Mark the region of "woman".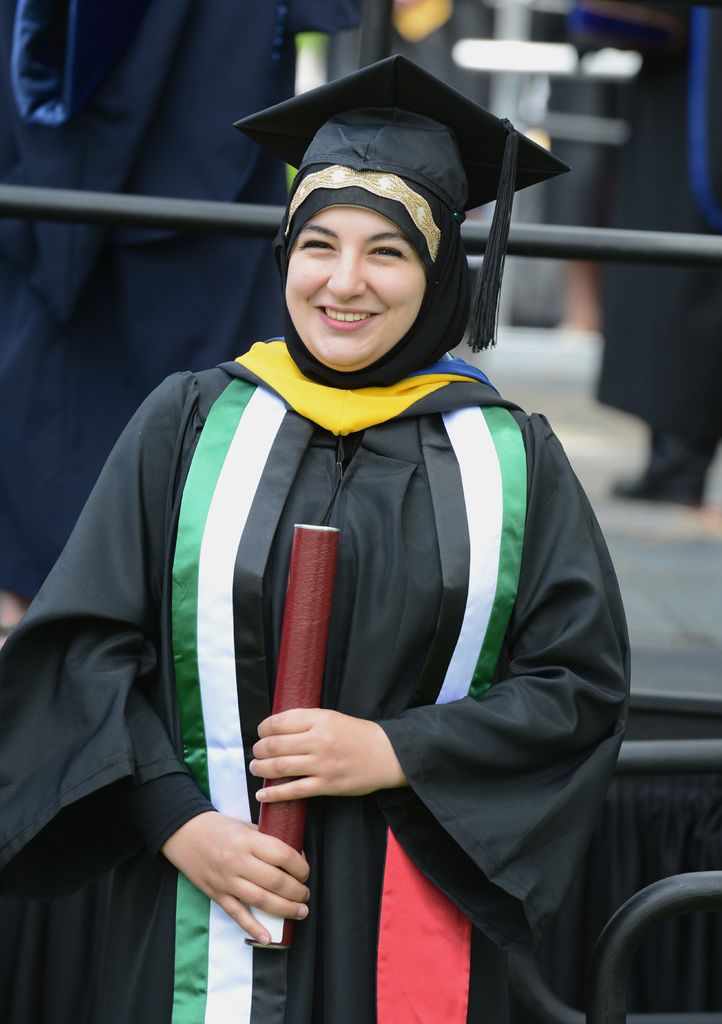
Region: bbox=[0, 53, 644, 1023].
